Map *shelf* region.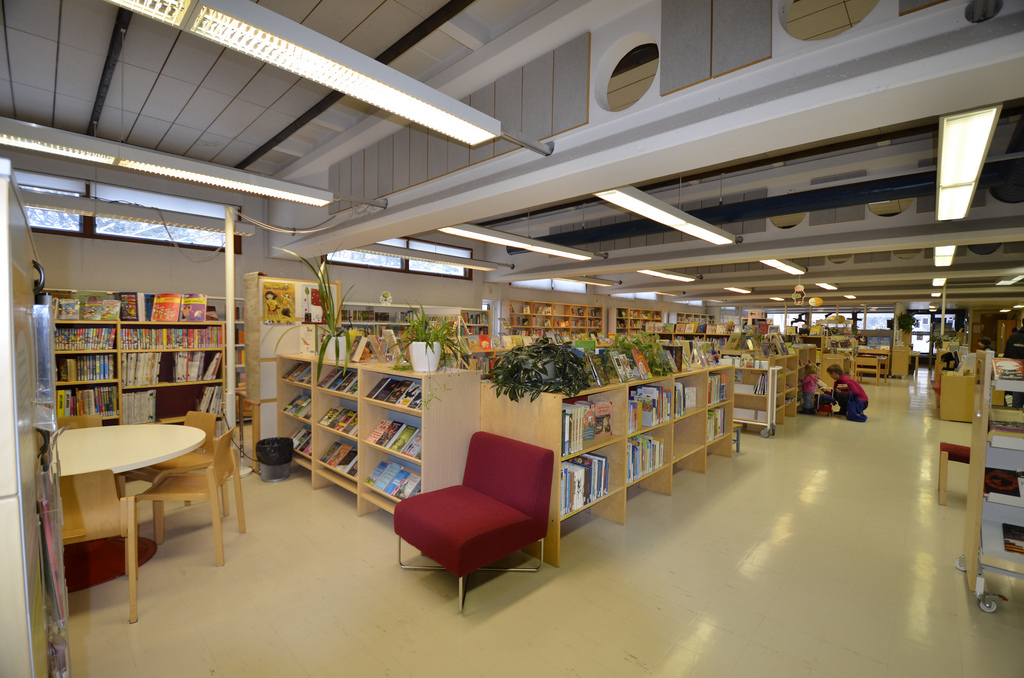
Mapped to [left=115, top=295, right=234, bottom=328].
